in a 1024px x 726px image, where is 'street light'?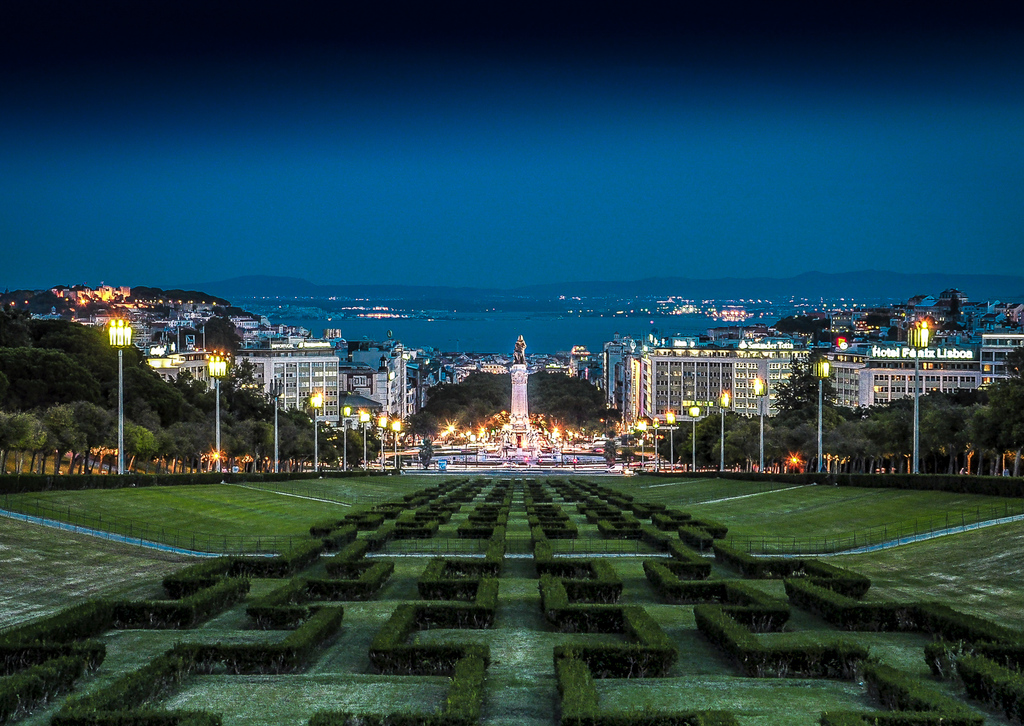
306/388/325/477.
